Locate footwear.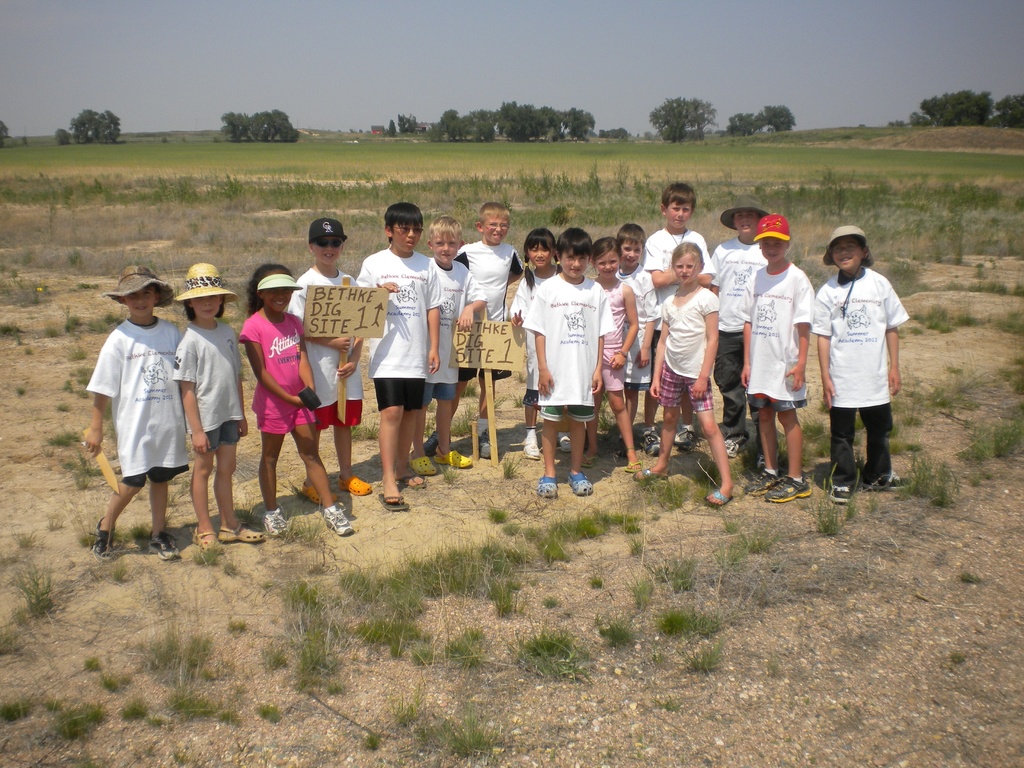
Bounding box: region(420, 430, 435, 448).
